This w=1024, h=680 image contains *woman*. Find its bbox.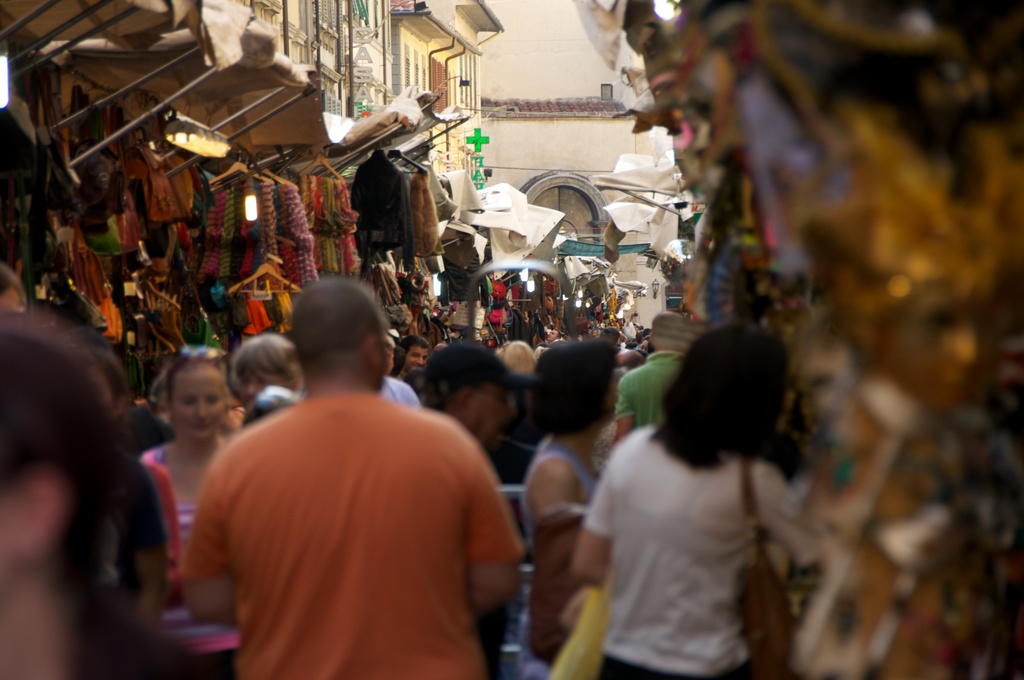
rect(566, 320, 832, 679).
